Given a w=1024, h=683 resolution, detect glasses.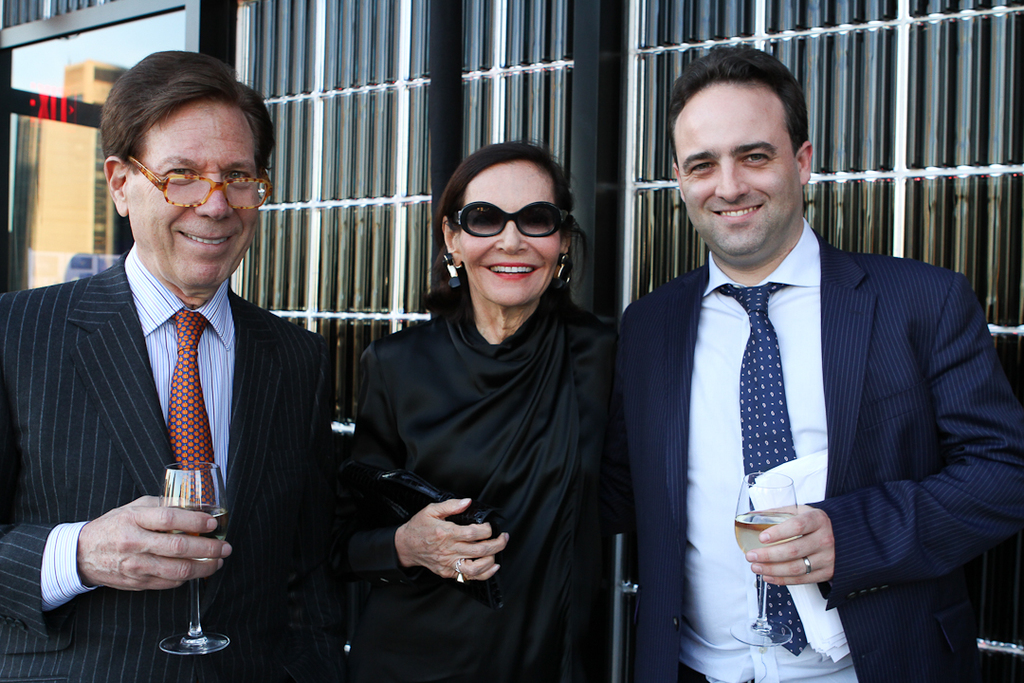
bbox=[126, 159, 241, 201].
